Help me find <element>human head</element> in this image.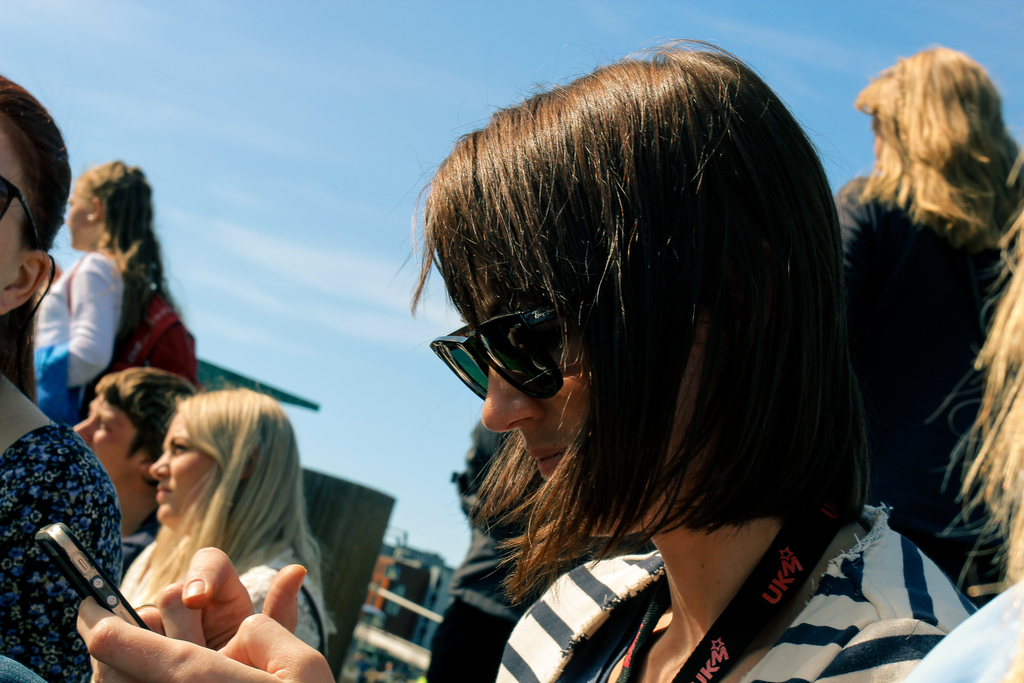
Found it: bbox=[0, 72, 73, 319].
